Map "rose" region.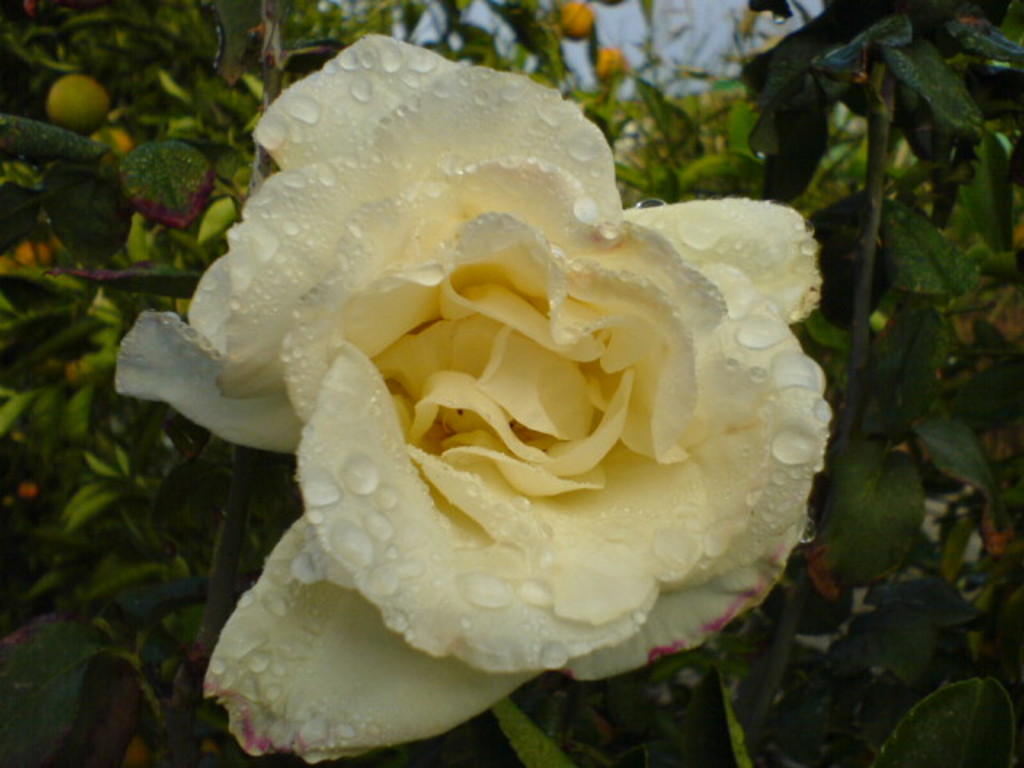
Mapped to BBox(115, 30, 835, 766).
